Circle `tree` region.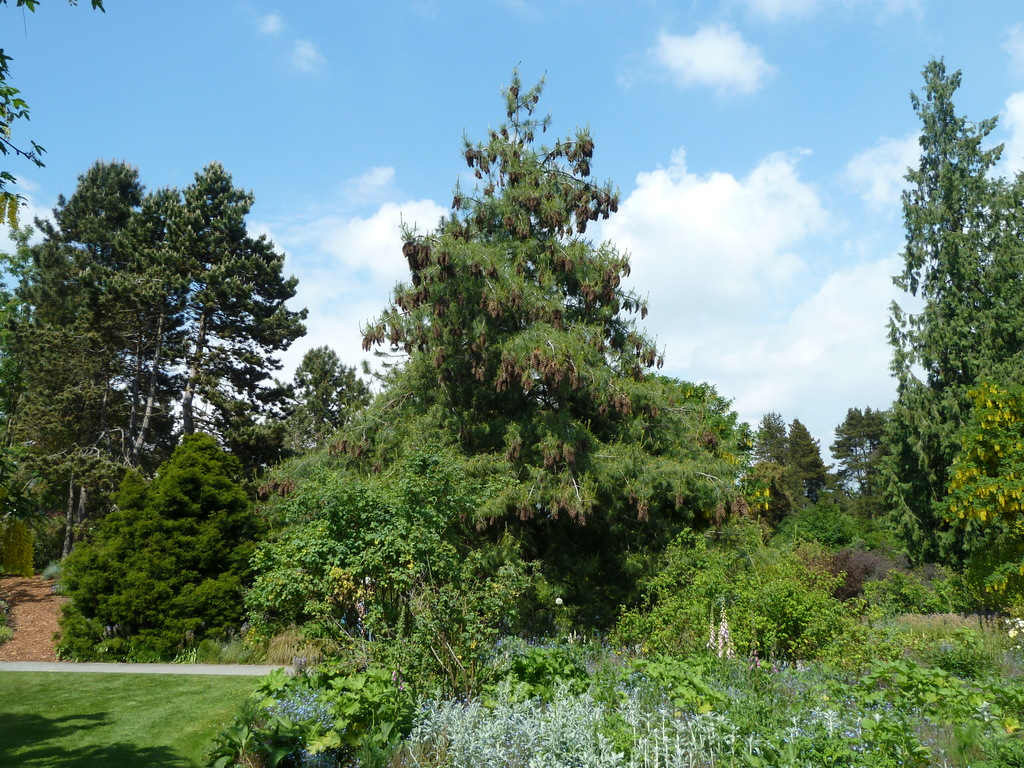
Region: [727,458,826,556].
